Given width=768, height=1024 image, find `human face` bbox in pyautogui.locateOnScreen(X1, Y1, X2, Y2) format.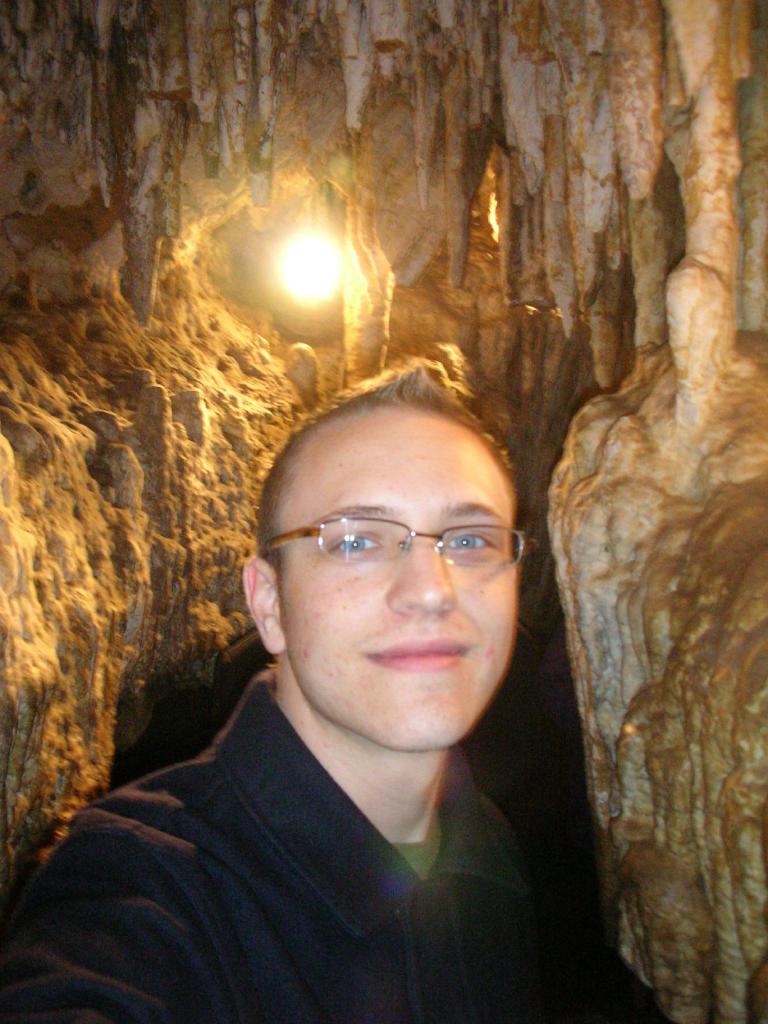
pyautogui.locateOnScreen(276, 407, 520, 755).
